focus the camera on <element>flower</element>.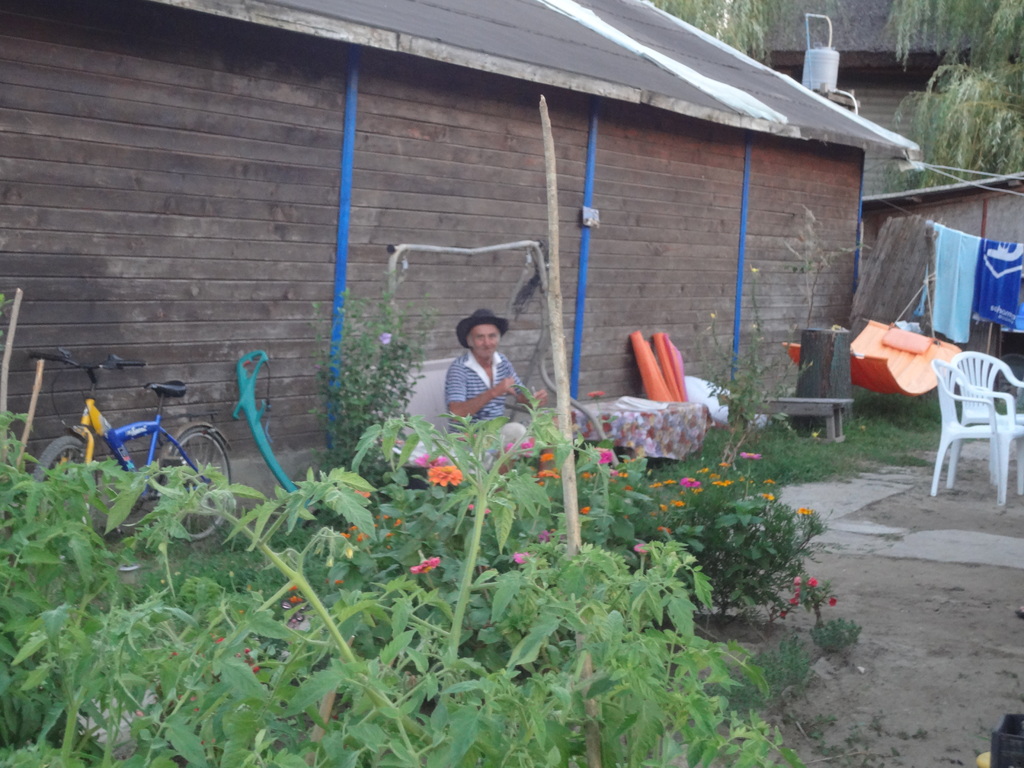
Focus region: (581,503,592,514).
